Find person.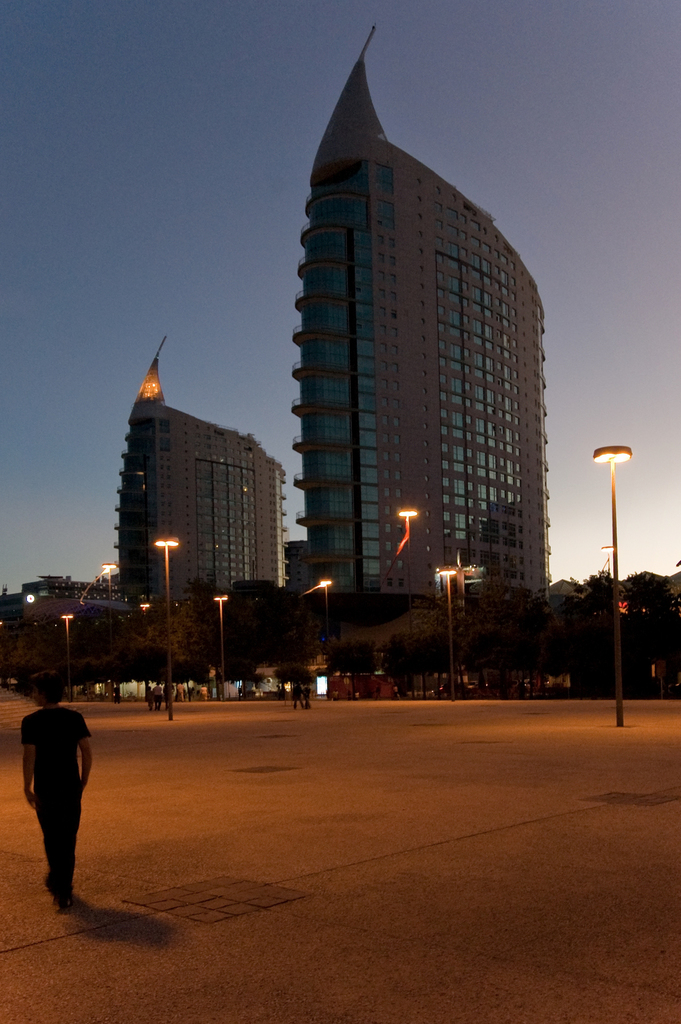
box(165, 680, 176, 706).
